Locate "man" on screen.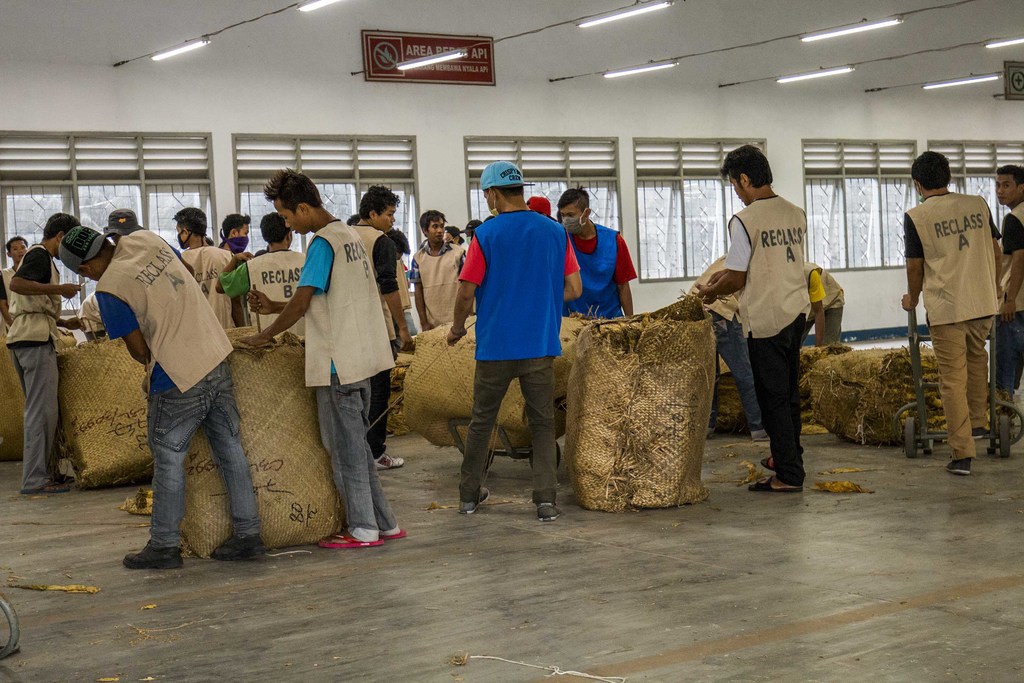
On screen at x1=903 y1=136 x2=1005 y2=477.
